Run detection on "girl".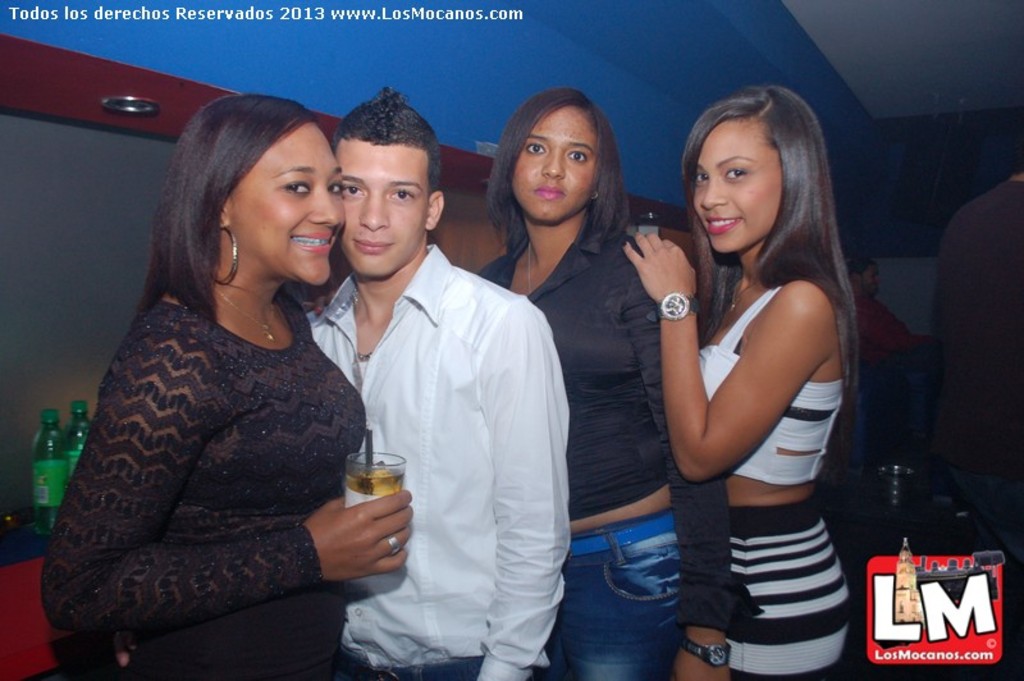
Result: (40, 90, 412, 680).
